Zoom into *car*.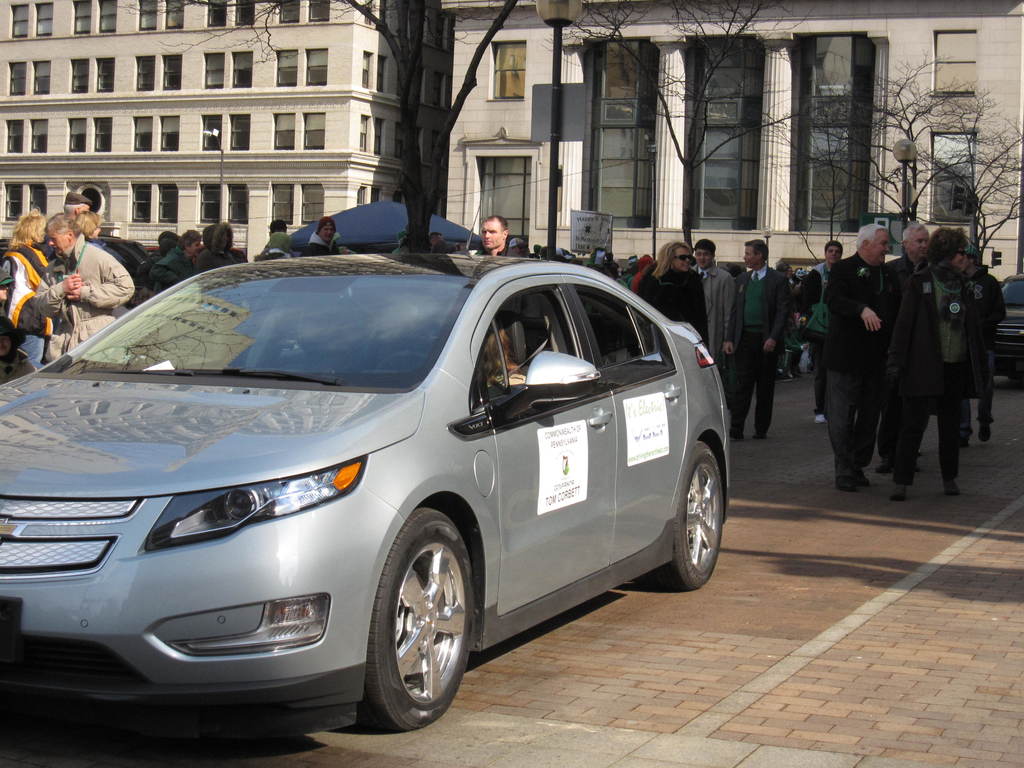
Zoom target: BBox(0, 233, 154, 296).
